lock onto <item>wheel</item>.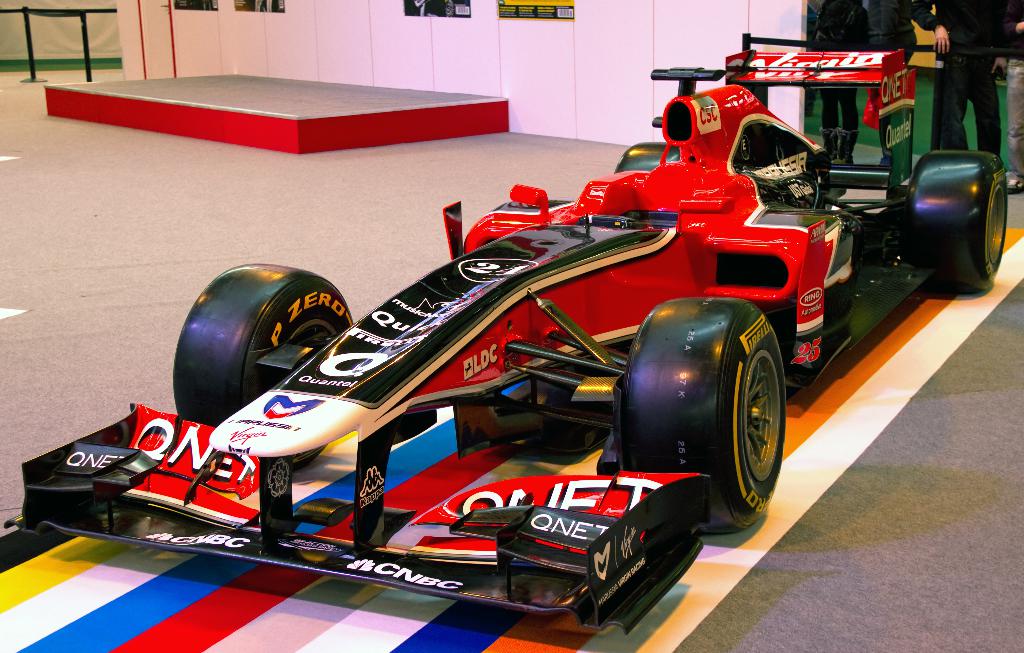
Locked: [left=615, top=140, right=680, bottom=173].
